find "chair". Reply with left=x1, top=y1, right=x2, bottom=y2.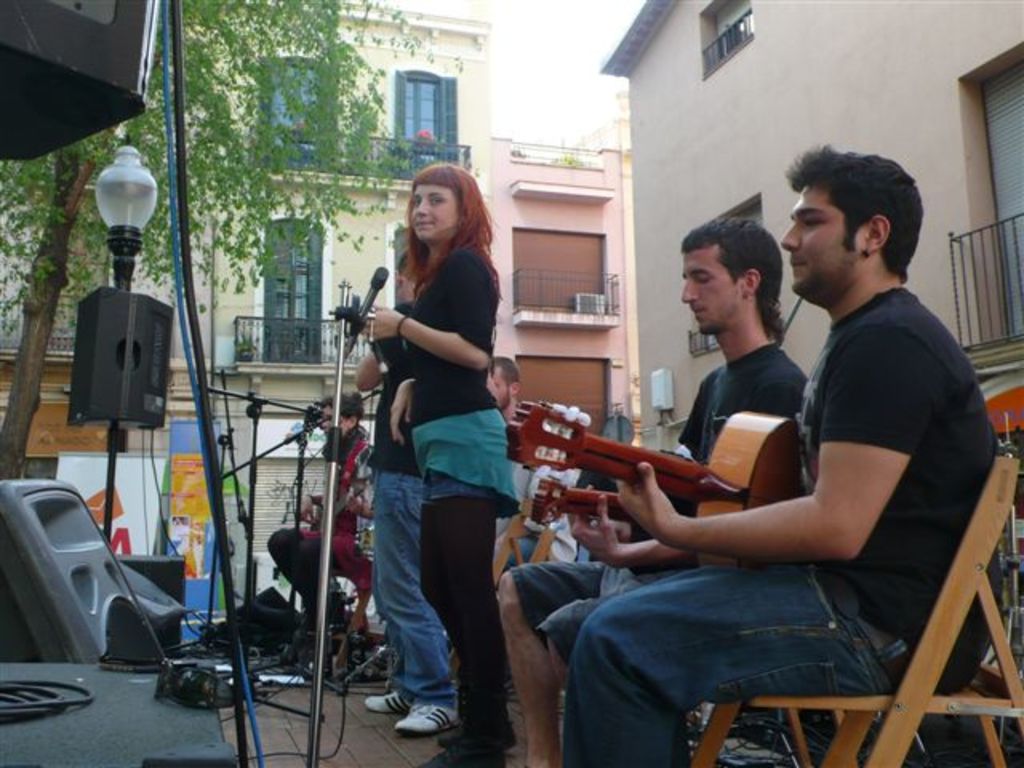
left=307, top=586, right=400, bottom=677.
